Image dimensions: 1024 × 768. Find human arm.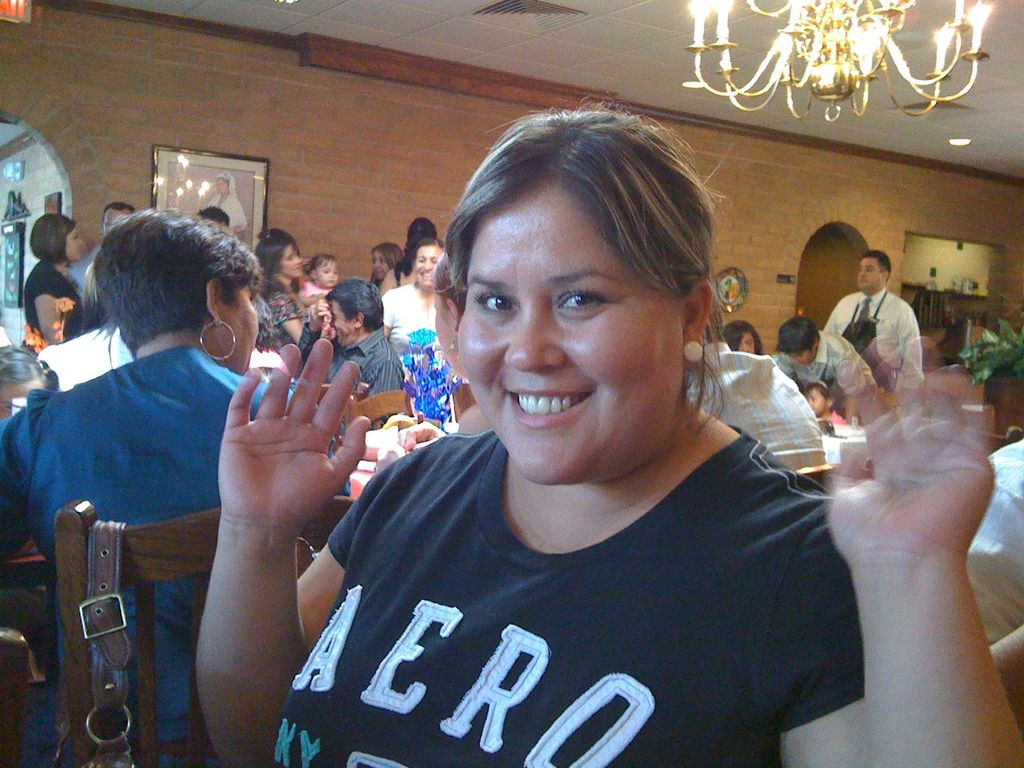
(x1=755, y1=364, x2=1023, y2=767).
